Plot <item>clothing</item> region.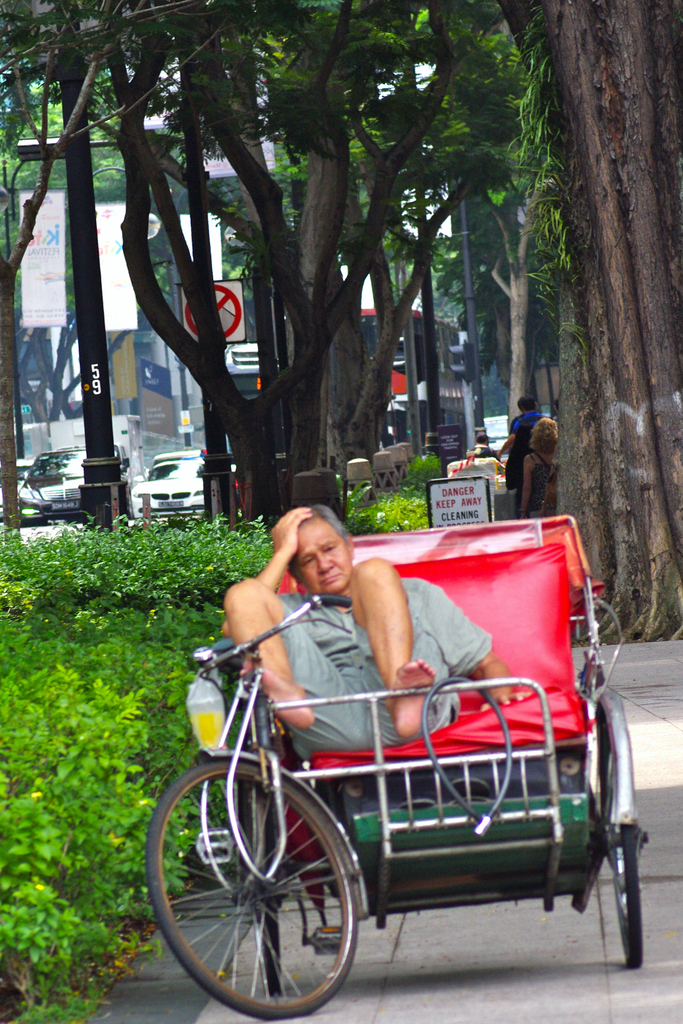
Plotted at select_region(507, 410, 543, 503).
